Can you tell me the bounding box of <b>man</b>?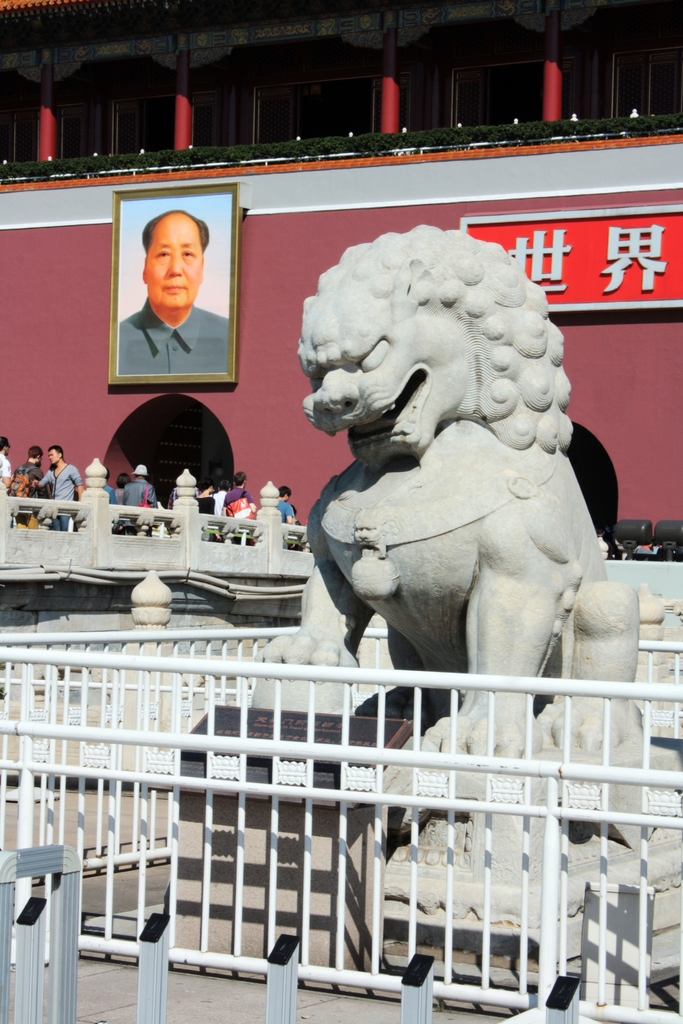
Rect(10, 440, 43, 531).
